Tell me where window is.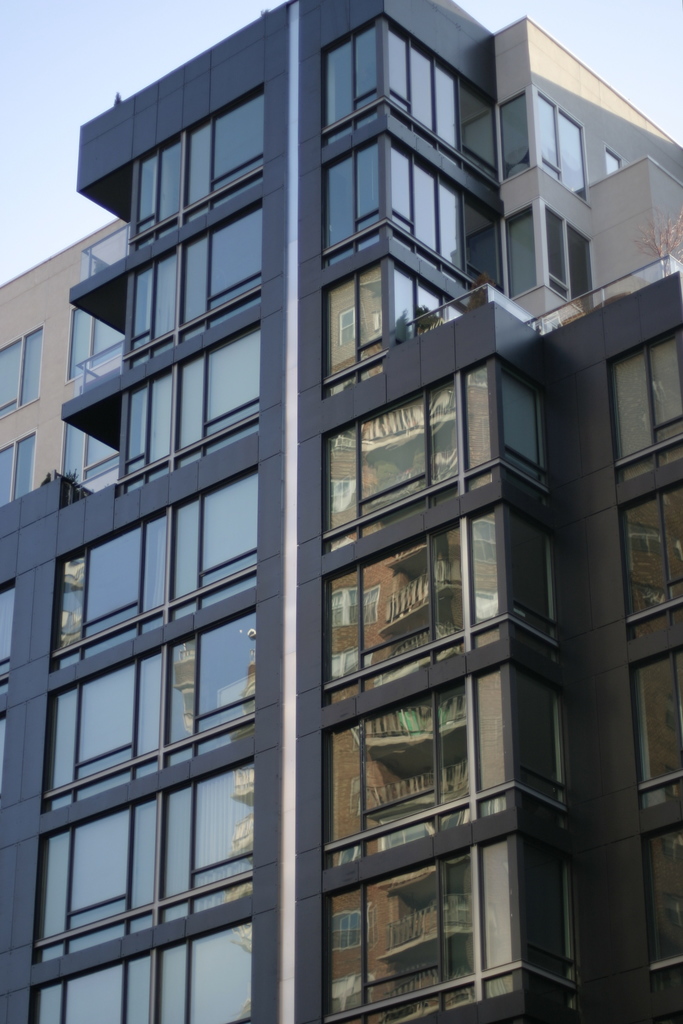
window is at l=605, t=324, r=682, b=483.
